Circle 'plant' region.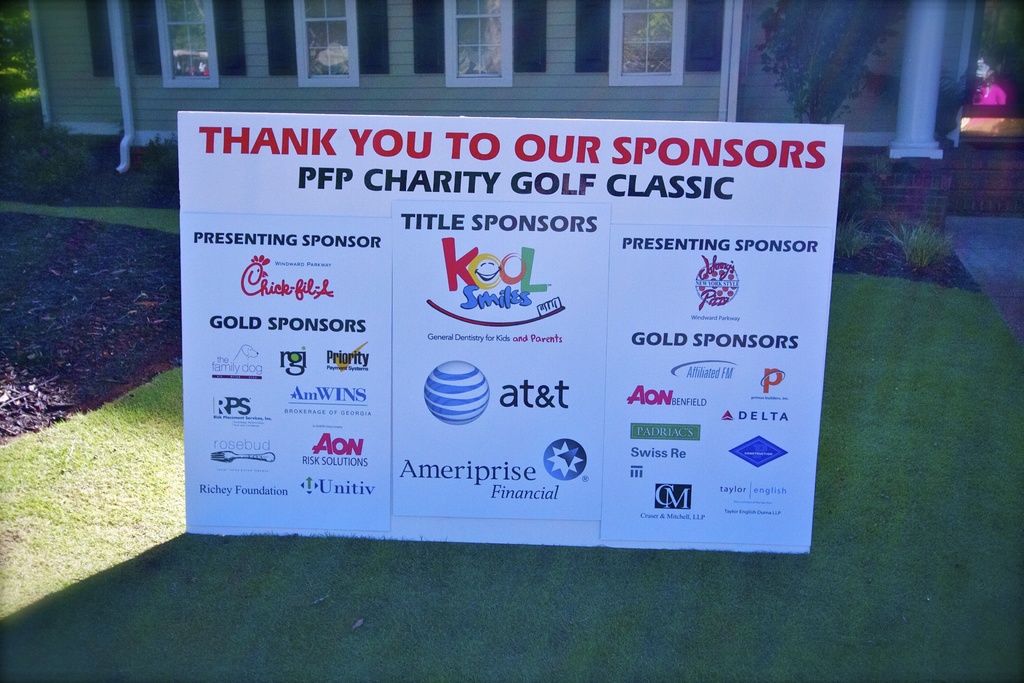
Region: locate(940, 63, 977, 116).
